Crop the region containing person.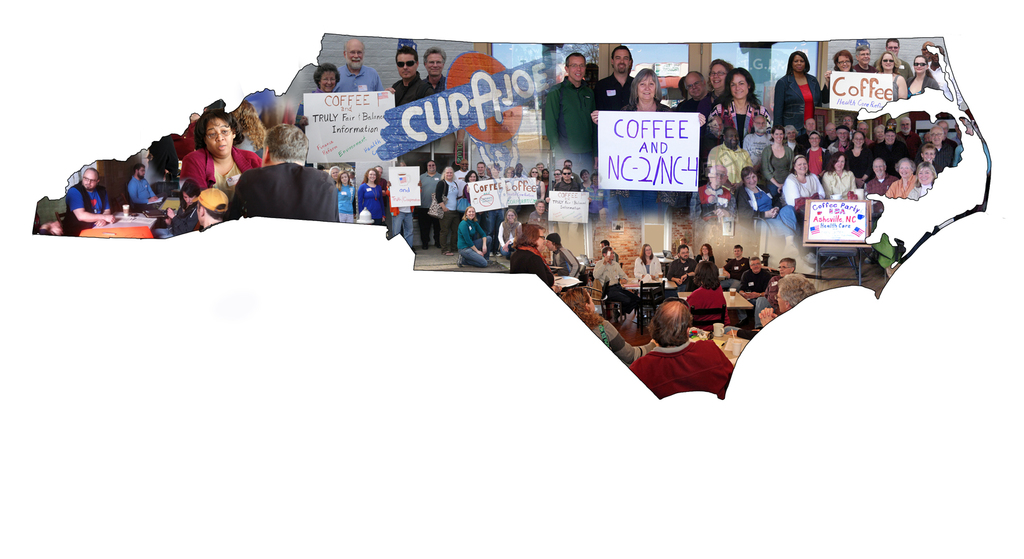
Crop region: box=[591, 68, 706, 221].
